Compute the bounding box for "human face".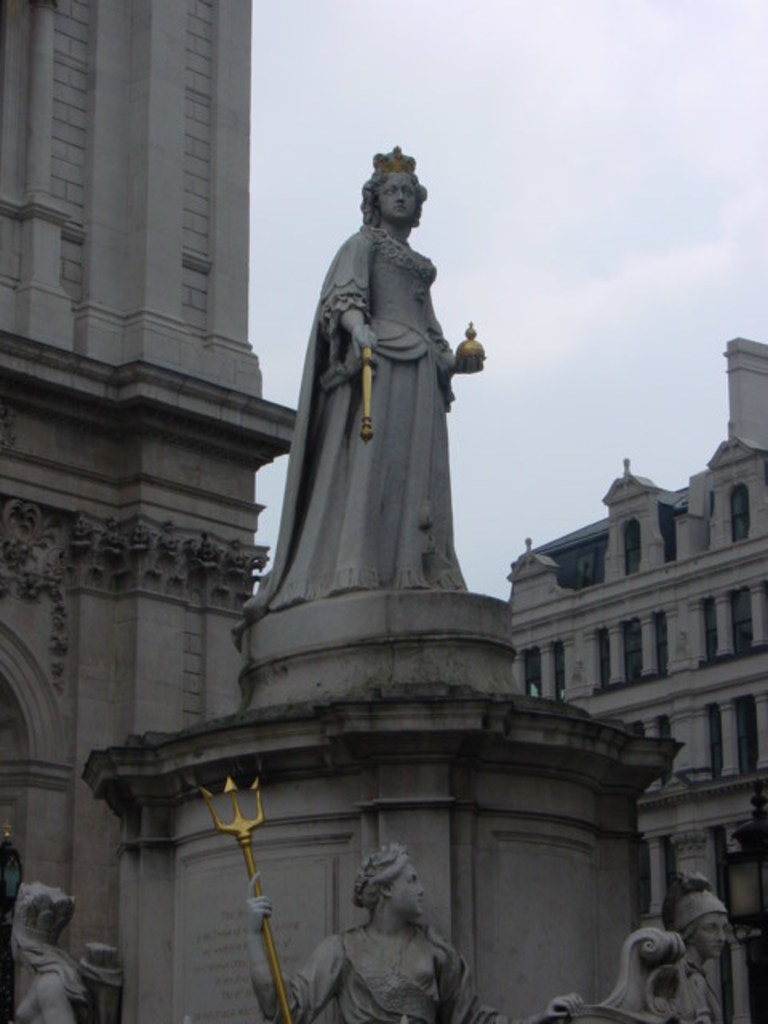
detection(704, 912, 720, 944).
